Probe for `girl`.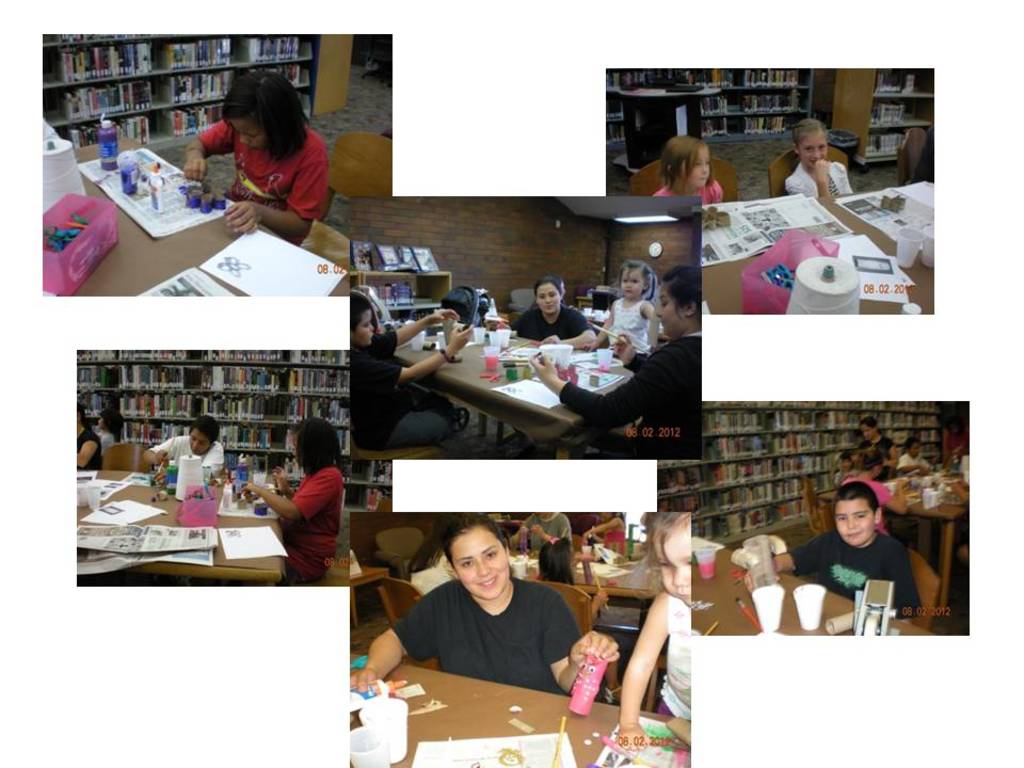
Probe result: bbox=[185, 67, 326, 244].
